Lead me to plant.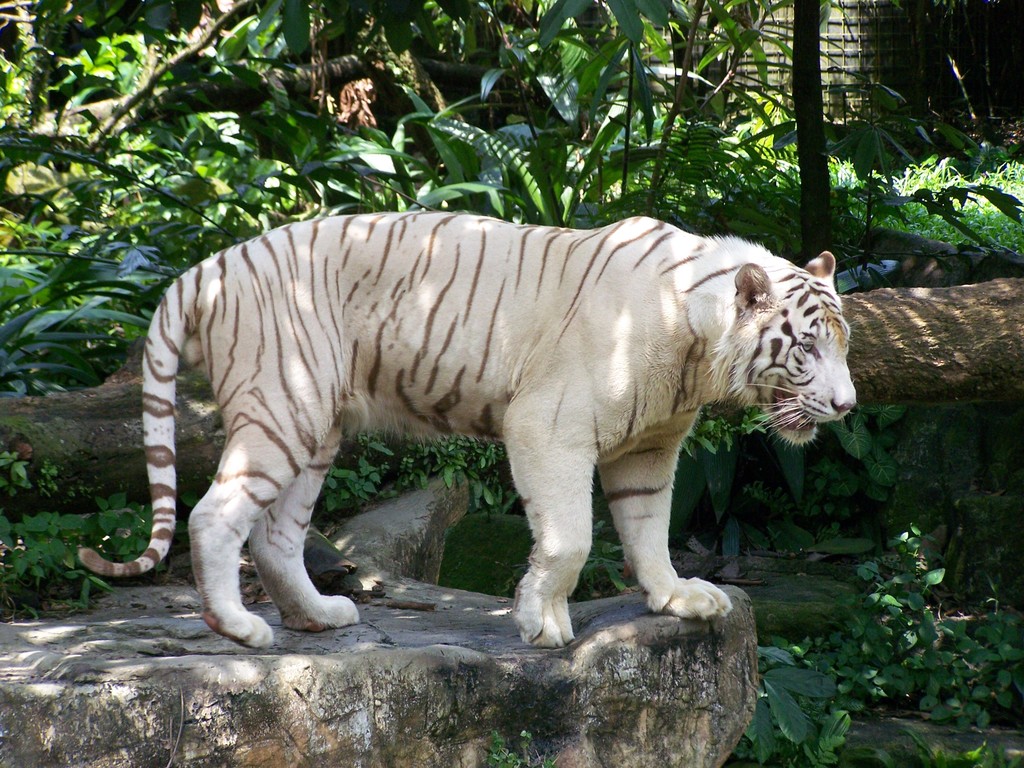
Lead to left=0, top=490, right=162, bottom=611.
